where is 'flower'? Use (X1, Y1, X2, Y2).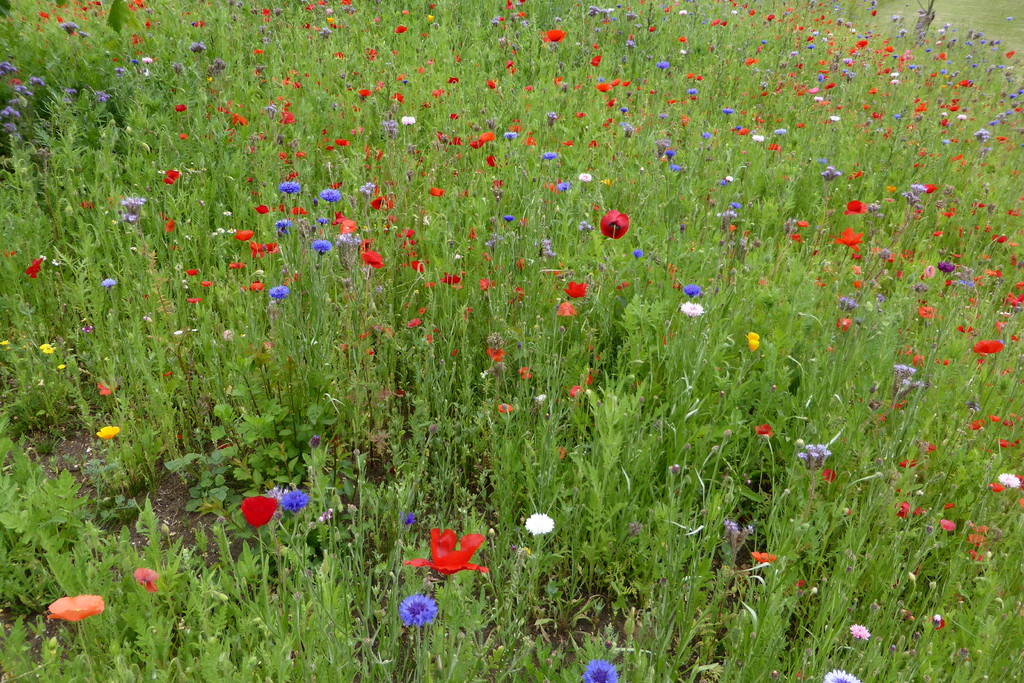
(403, 589, 434, 628).
